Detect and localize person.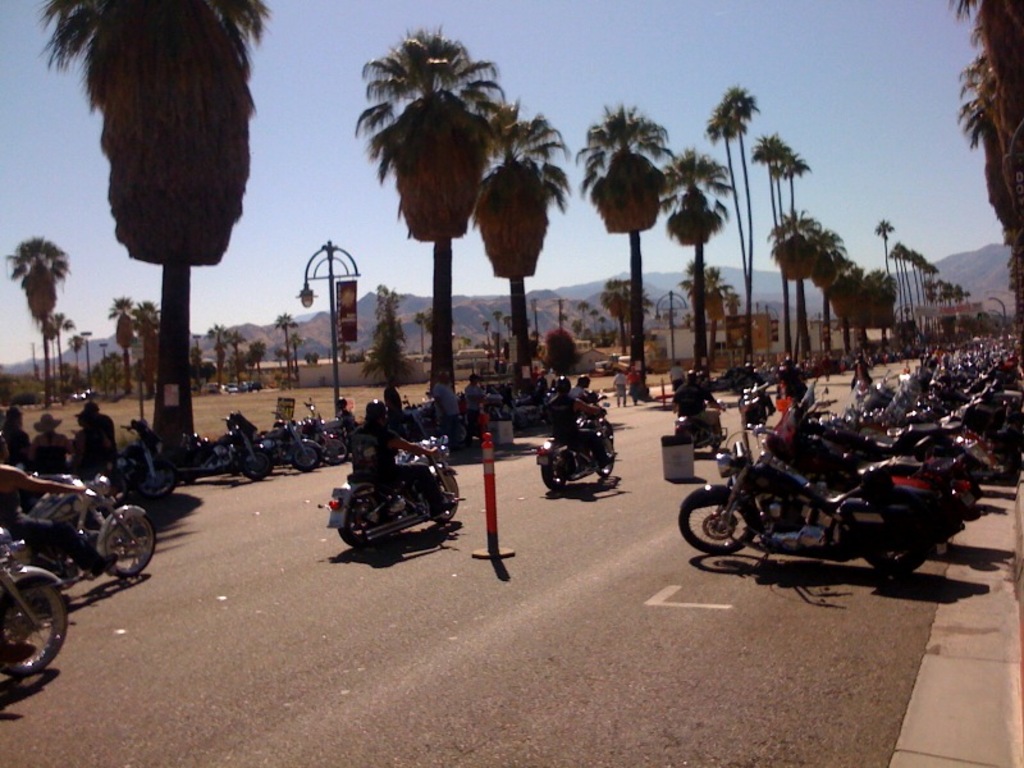
Localized at (left=0, top=444, right=122, bottom=582).
